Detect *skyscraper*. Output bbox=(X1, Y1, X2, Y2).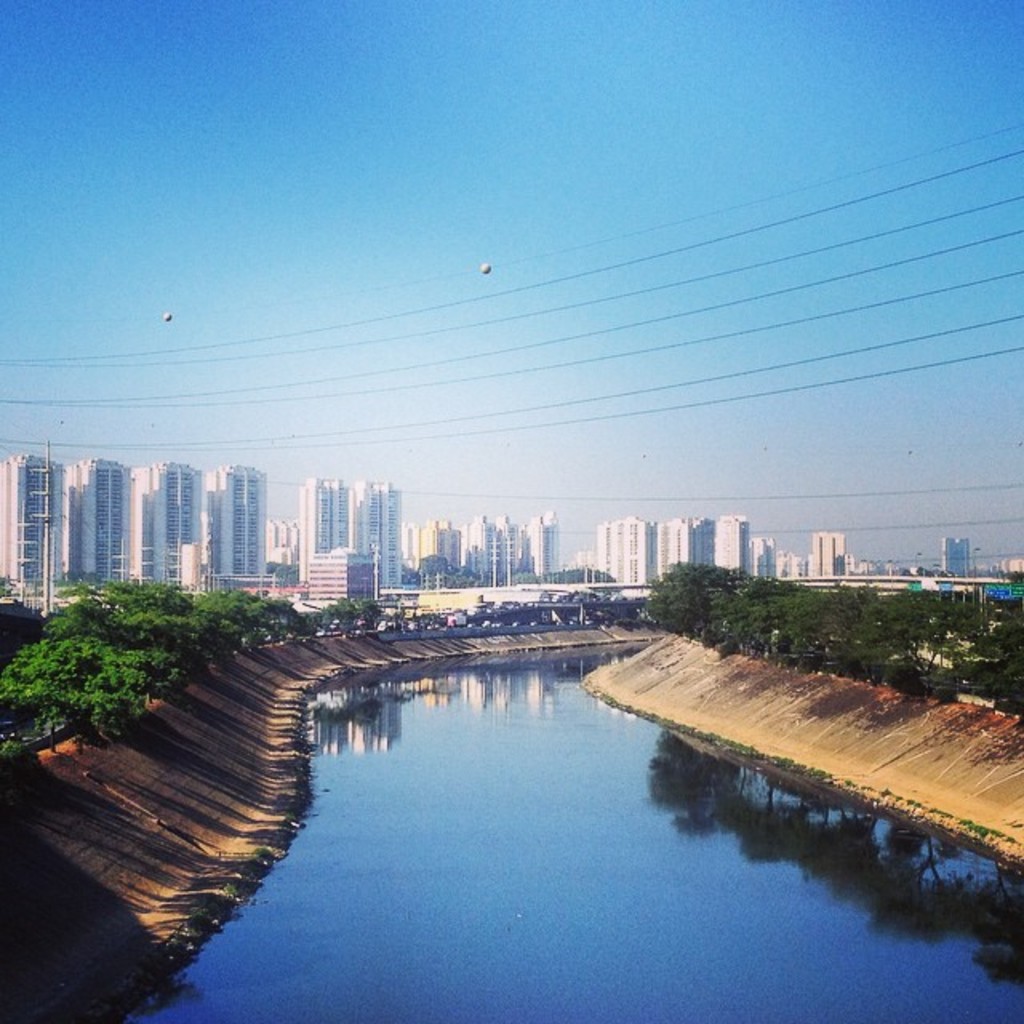
bbox=(461, 510, 530, 584).
